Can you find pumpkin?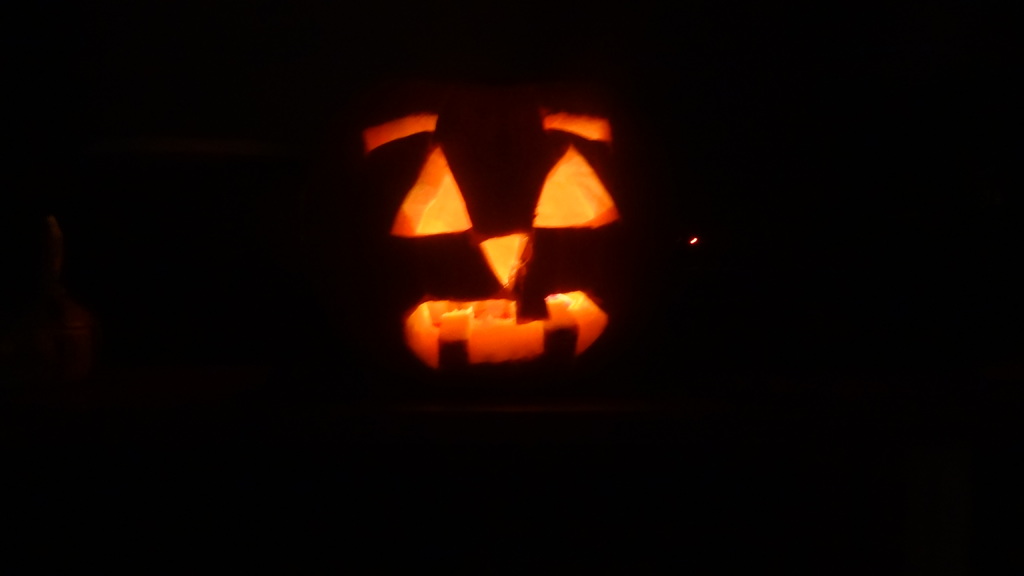
Yes, bounding box: <box>295,21,707,493</box>.
